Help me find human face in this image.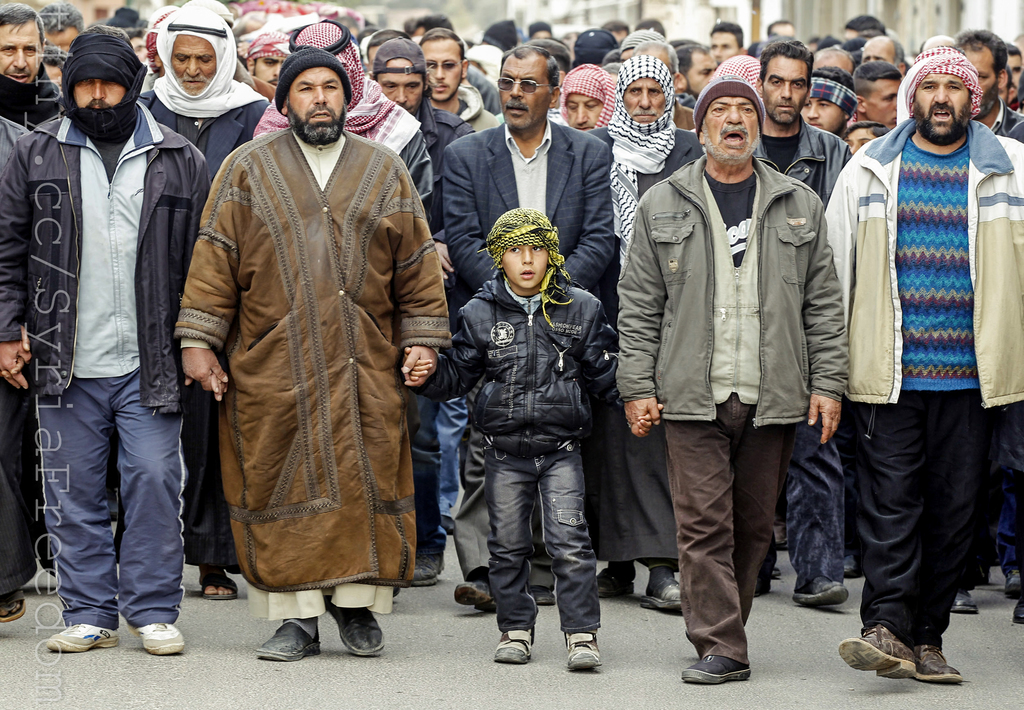
Found it: detection(420, 34, 463, 101).
